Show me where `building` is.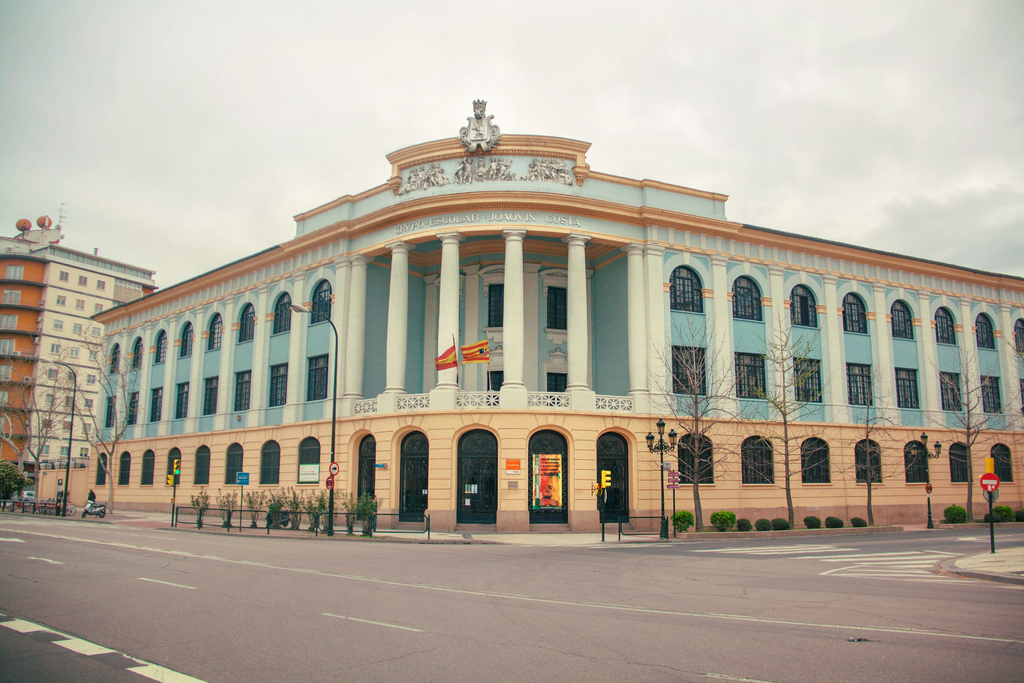
`building` is at x1=0, y1=214, x2=160, y2=466.
